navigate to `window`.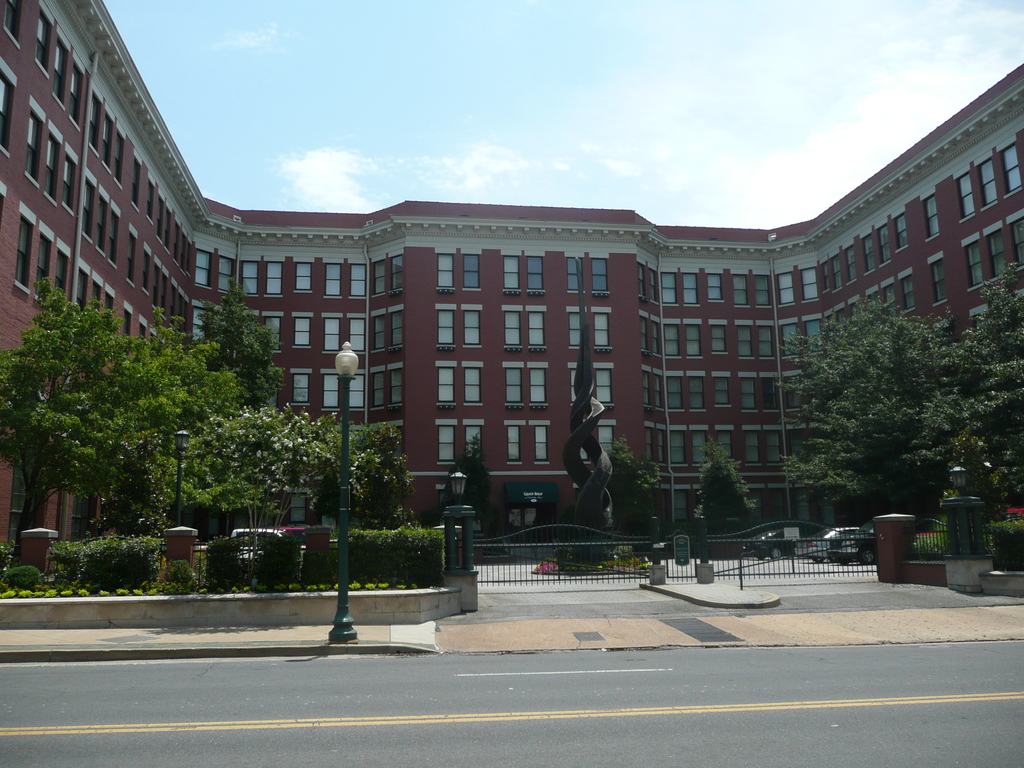
Navigation target: [left=689, top=424, right=708, bottom=464].
